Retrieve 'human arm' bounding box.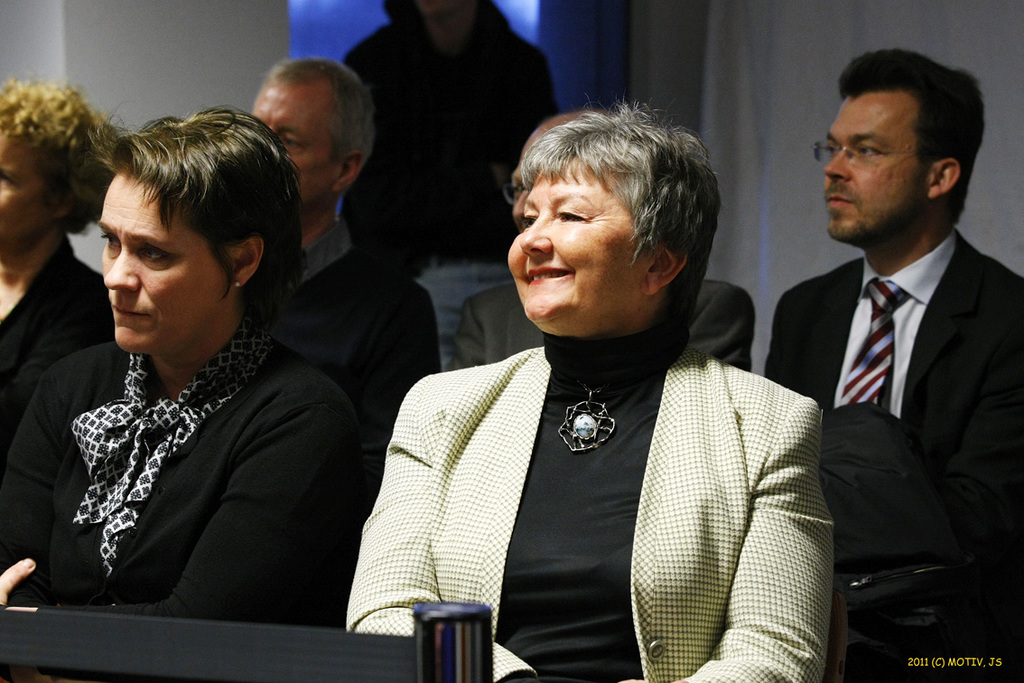
Bounding box: (x1=345, y1=388, x2=653, y2=682).
